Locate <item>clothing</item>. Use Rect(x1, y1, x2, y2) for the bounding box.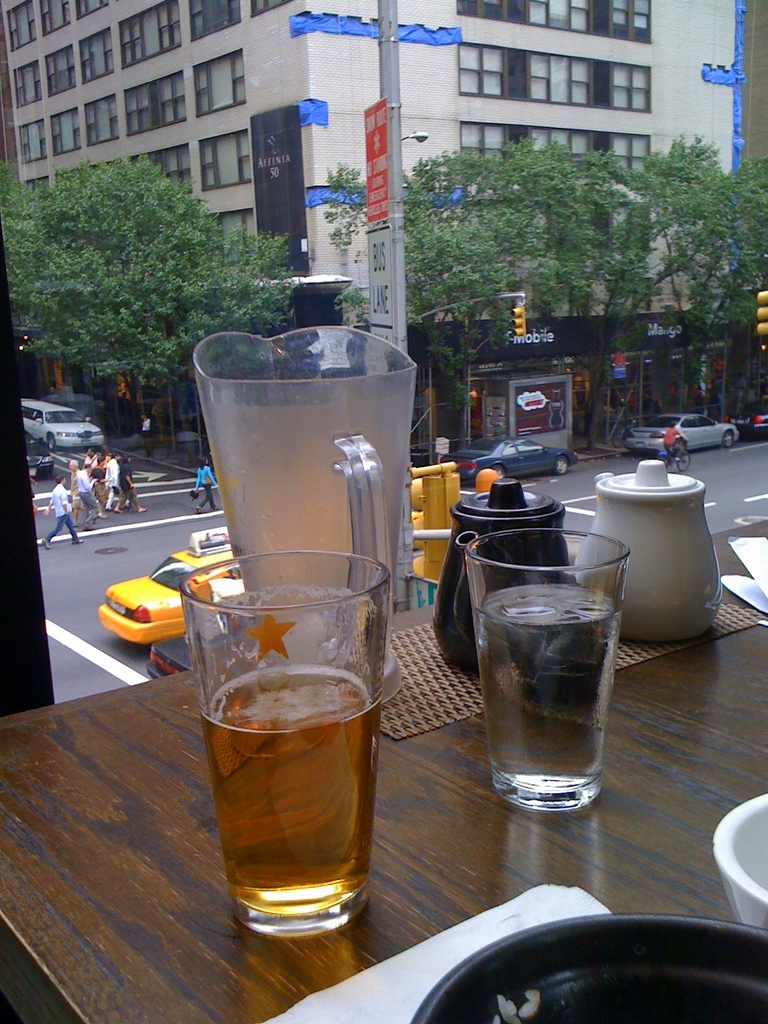
Rect(653, 428, 680, 473).
